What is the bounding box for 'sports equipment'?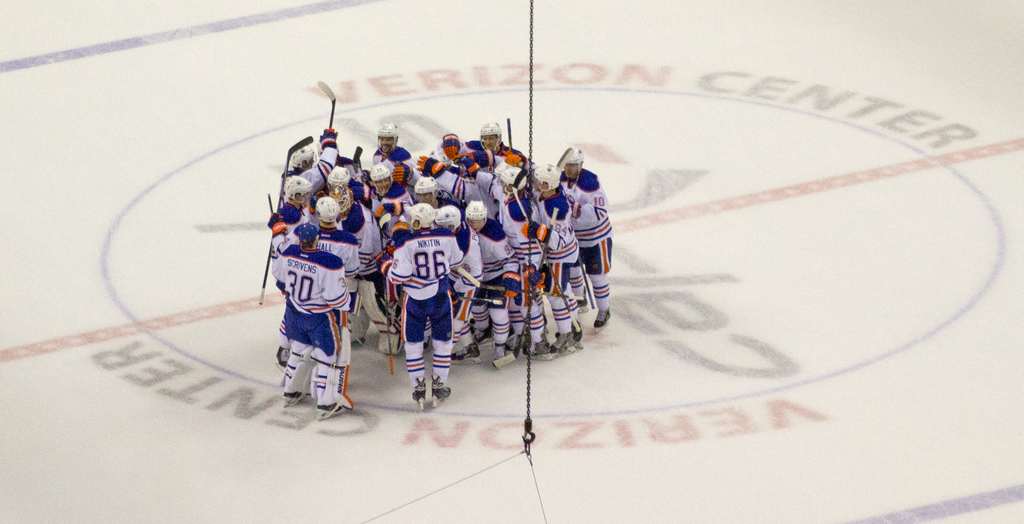
[352, 145, 364, 184].
